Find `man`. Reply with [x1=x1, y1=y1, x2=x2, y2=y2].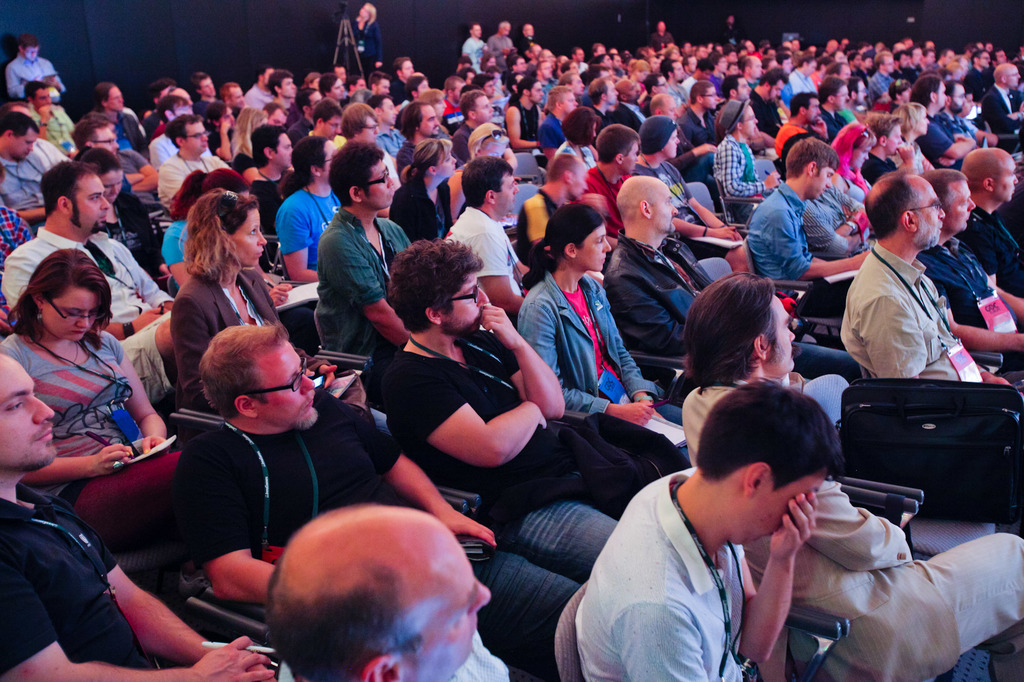
[x1=960, y1=148, x2=1023, y2=290].
